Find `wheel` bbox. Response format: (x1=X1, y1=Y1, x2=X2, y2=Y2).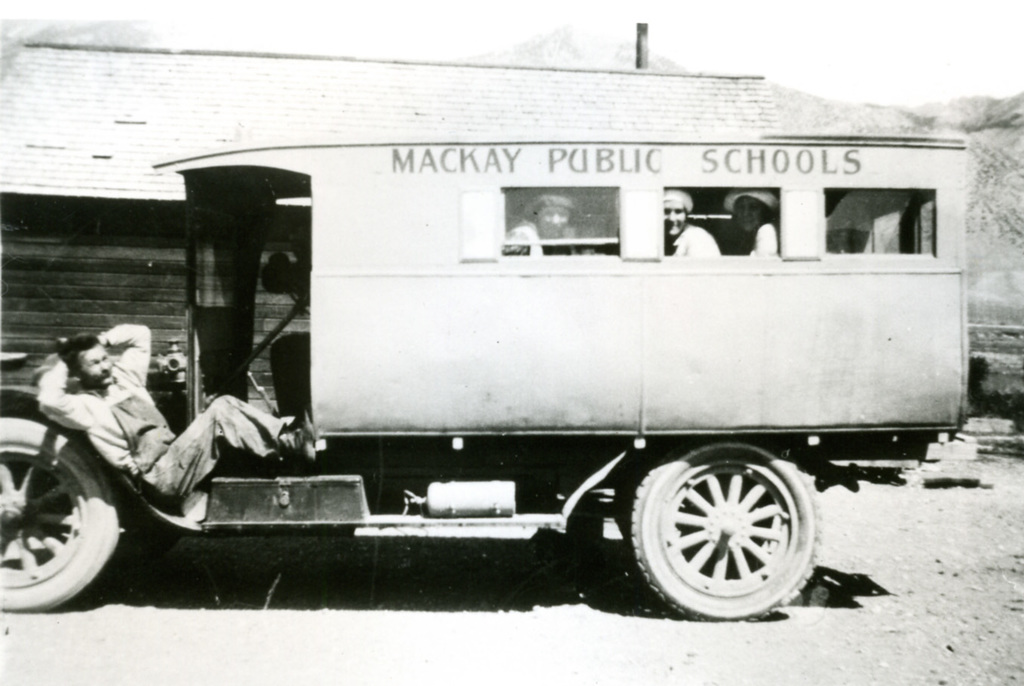
(x1=0, y1=416, x2=122, y2=613).
